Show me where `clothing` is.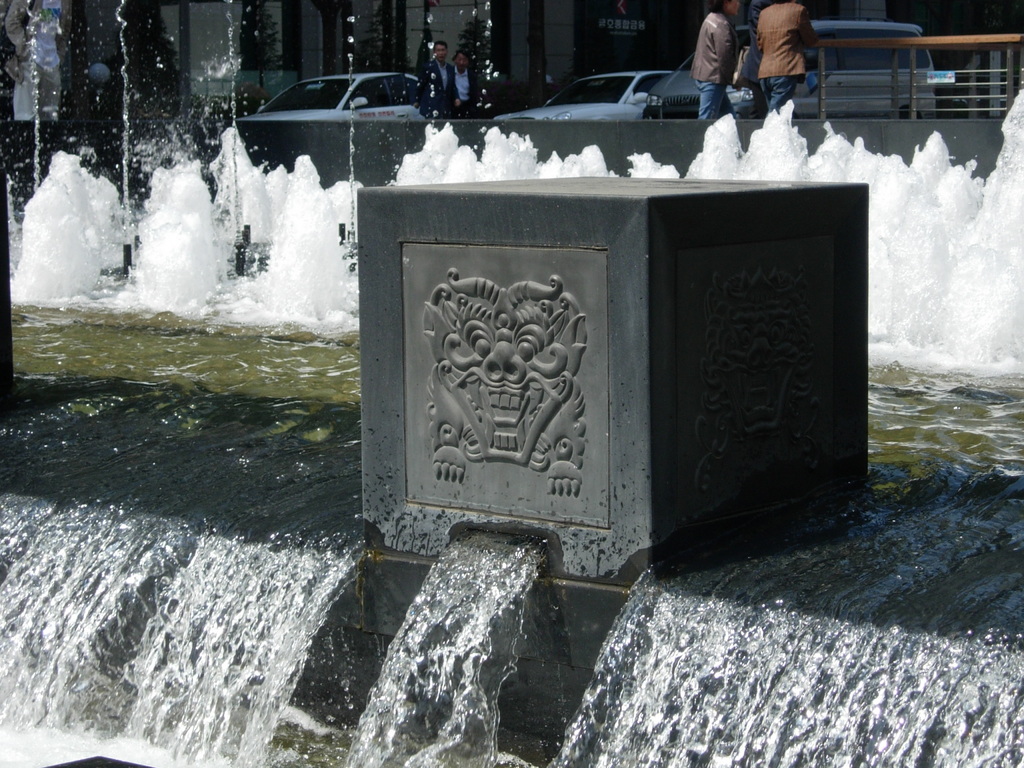
`clothing` is at detection(689, 8, 740, 125).
